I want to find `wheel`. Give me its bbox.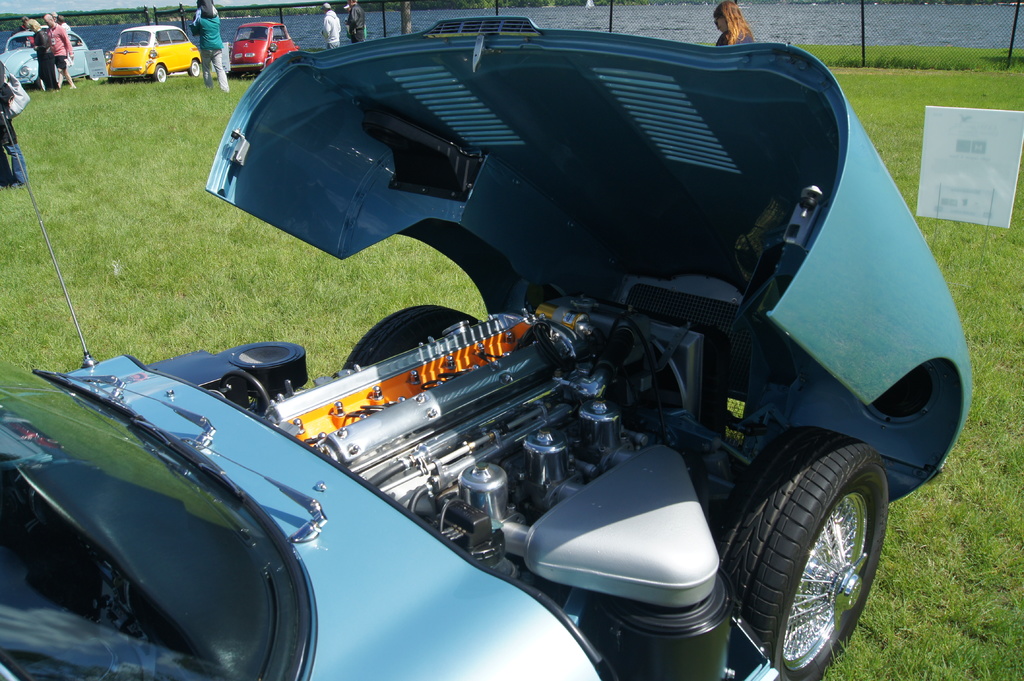
342, 301, 475, 371.
